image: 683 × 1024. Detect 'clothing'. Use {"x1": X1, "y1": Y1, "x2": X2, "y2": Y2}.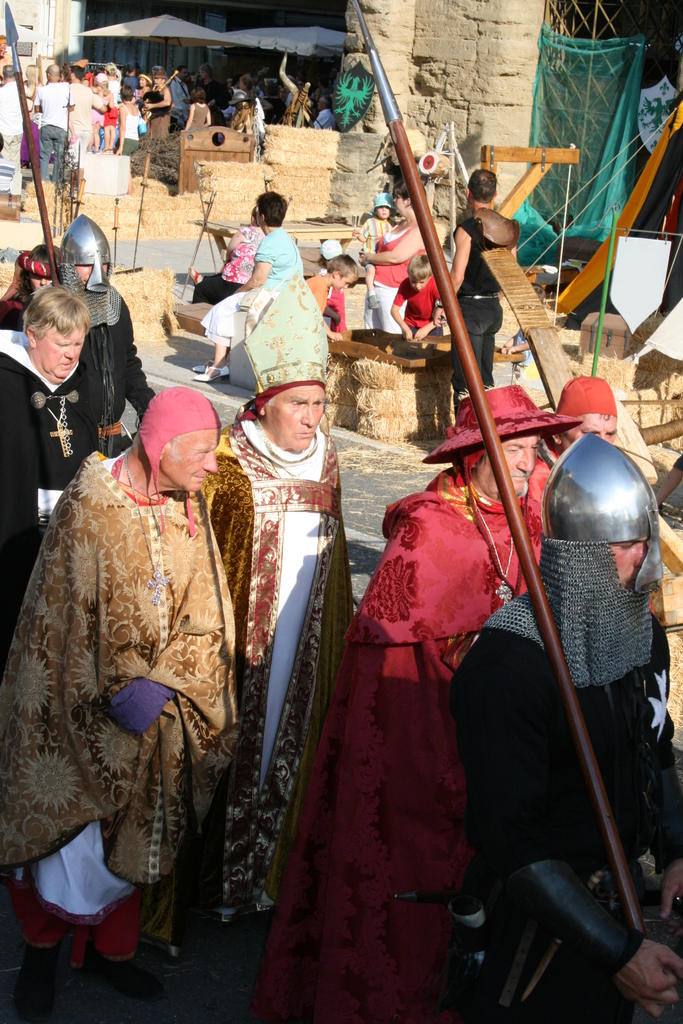
{"x1": 0, "y1": 330, "x2": 88, "y2": 683}.
